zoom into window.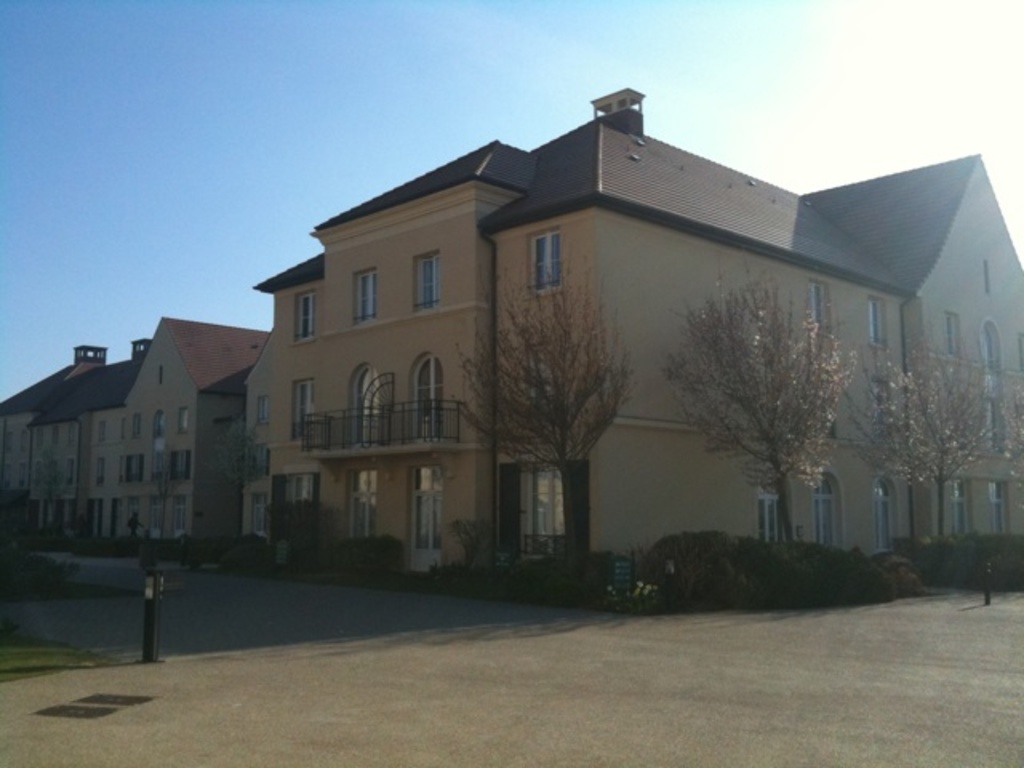
Zoom target: <box>347,470,378,539</box>.
